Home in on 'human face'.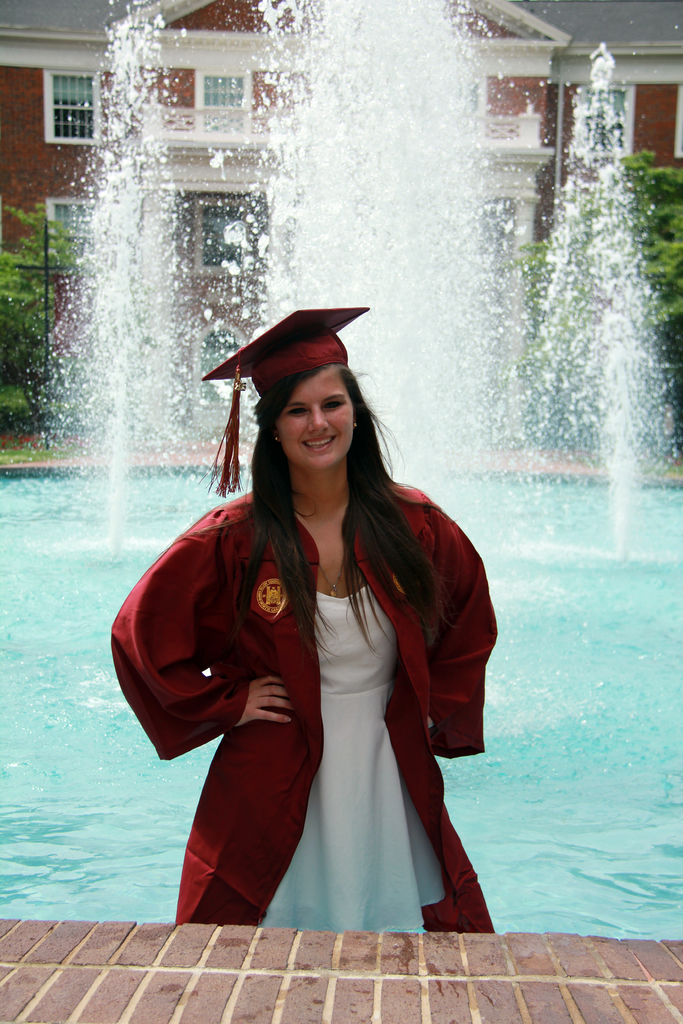
Homed in at select_region(276, 367, 353, 474).
